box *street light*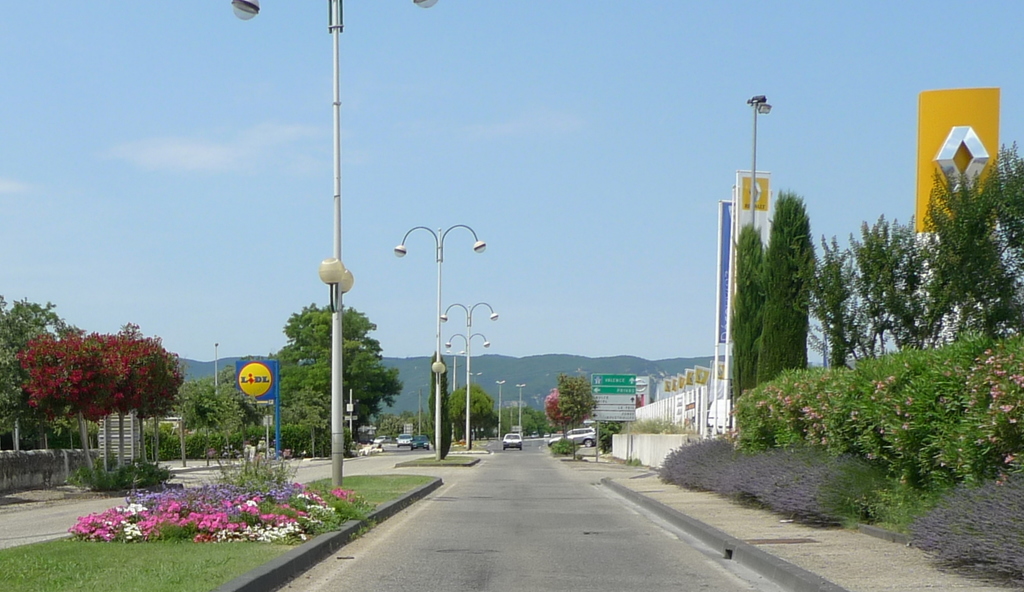
[496, 379, 508, 444]
